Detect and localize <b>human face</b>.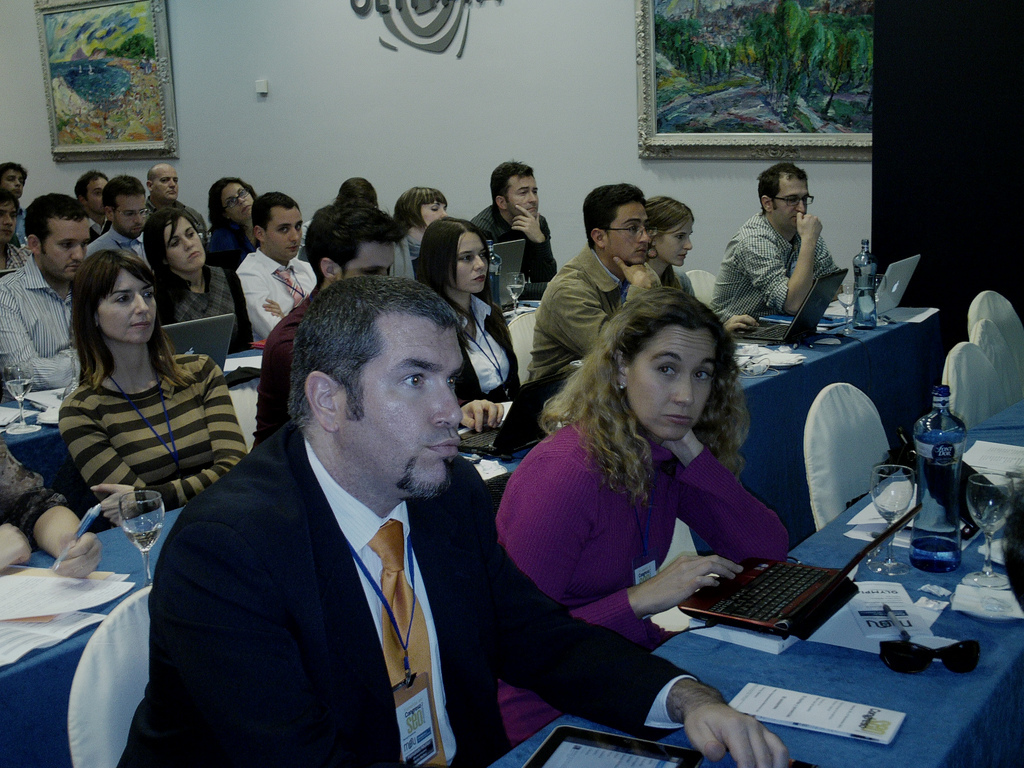
Localized at bbox=[87, 176, 105, 212].
